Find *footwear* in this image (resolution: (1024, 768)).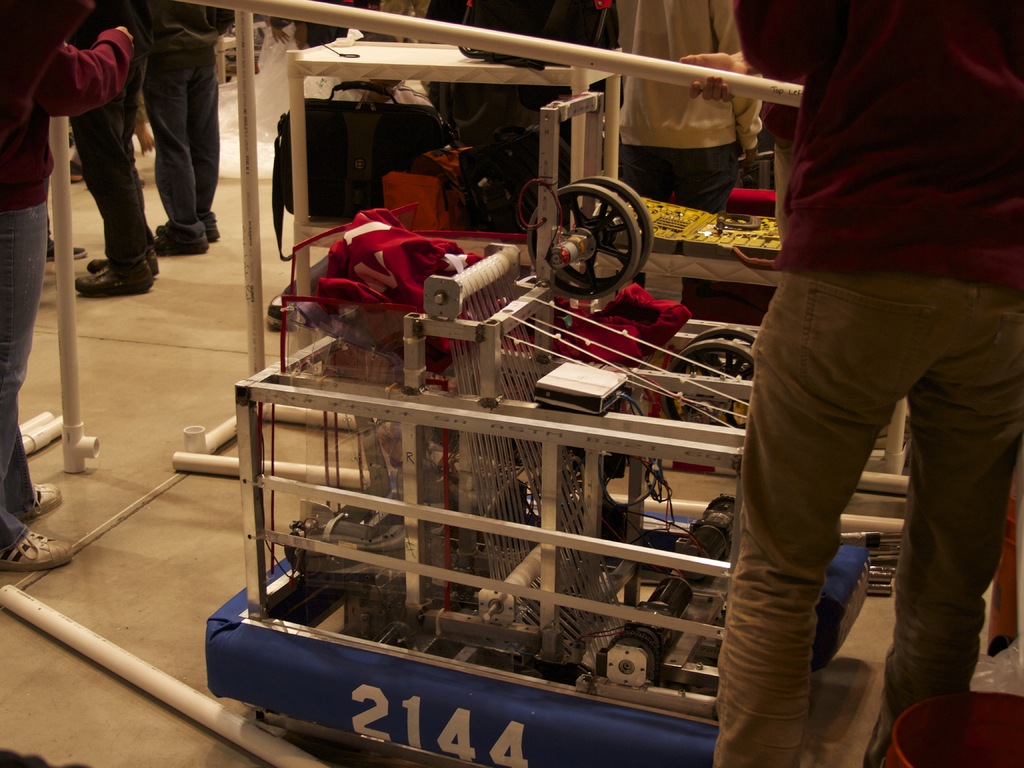
44 228 88 265.
